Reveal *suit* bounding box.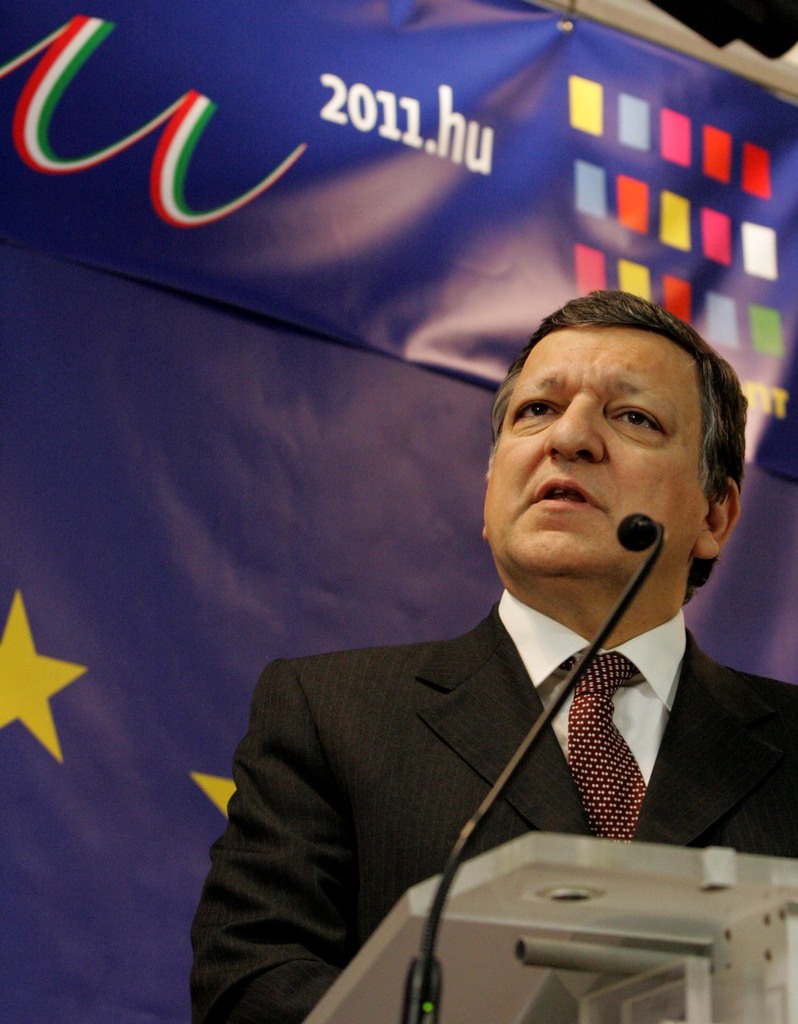
Revealed: BBox(192, 493, 770, 970).
